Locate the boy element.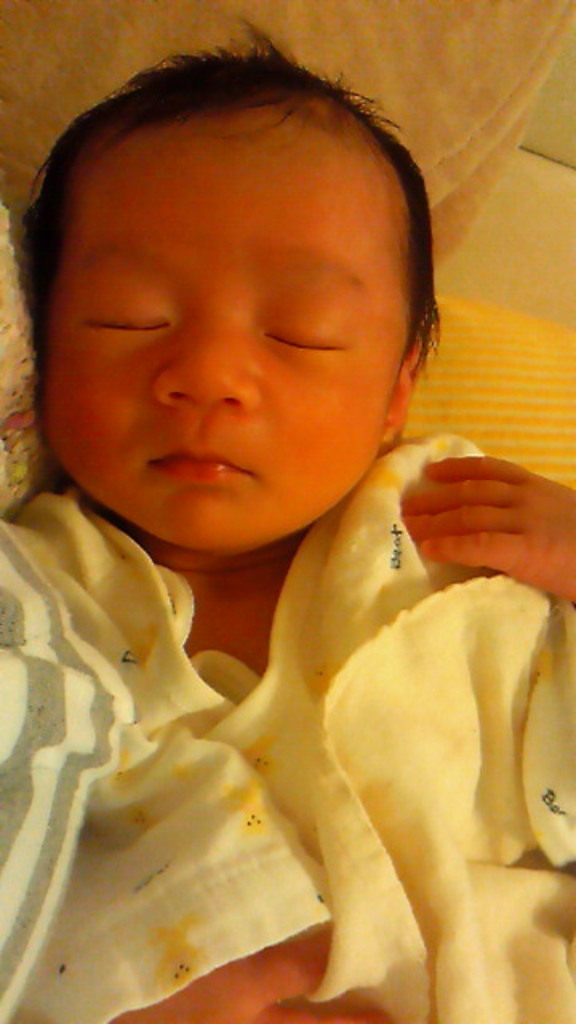
Element bbox: box(32, 38, 549, 994).
